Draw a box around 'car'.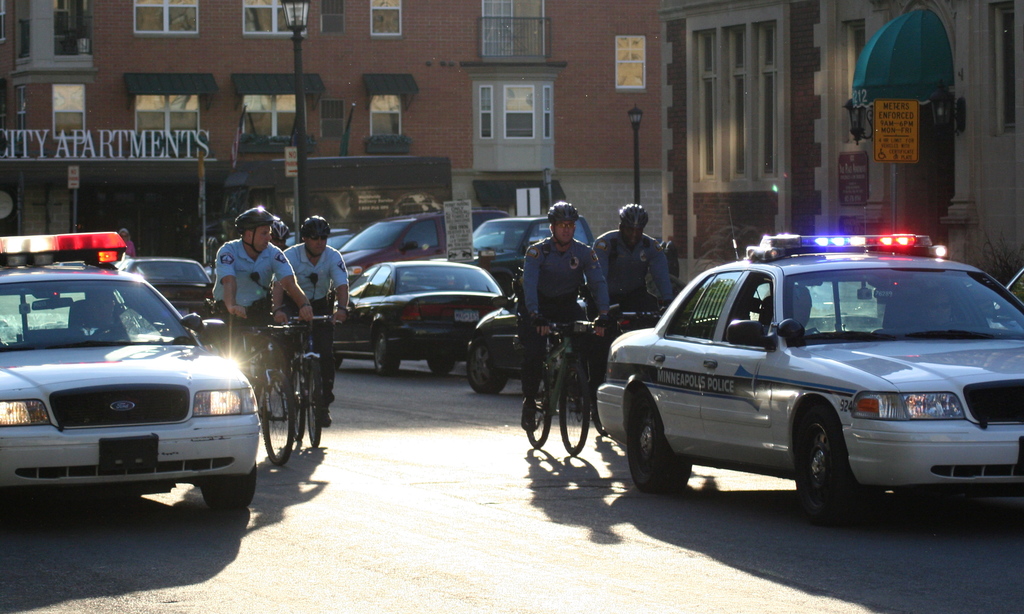
bbox(0, 235, 261, 509).
